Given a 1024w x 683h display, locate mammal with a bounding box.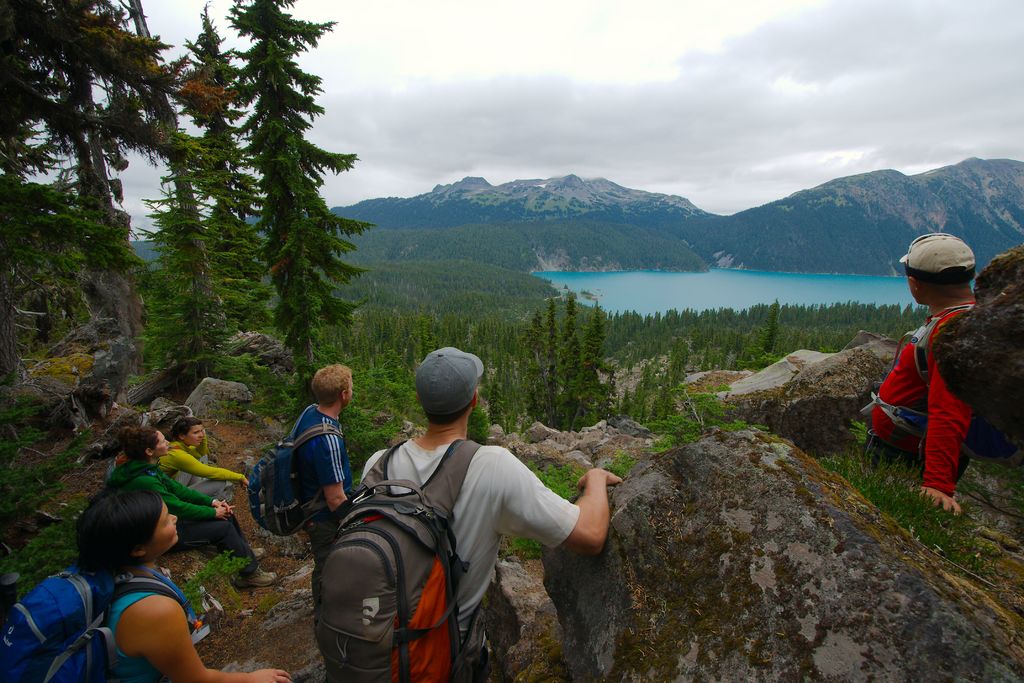
Located: pyautogui.locateOnScreen(290, 359, 348, 590).
